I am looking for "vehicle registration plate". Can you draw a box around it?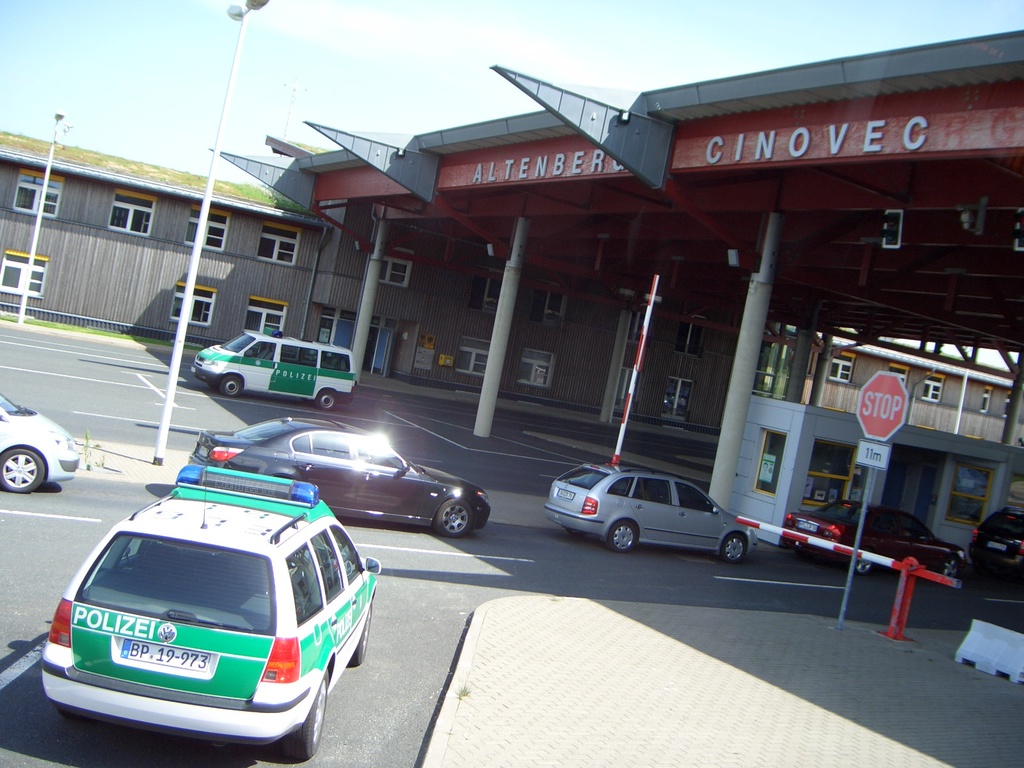
Sure, the bounding box is select_region(555, 487, 576, 502).
